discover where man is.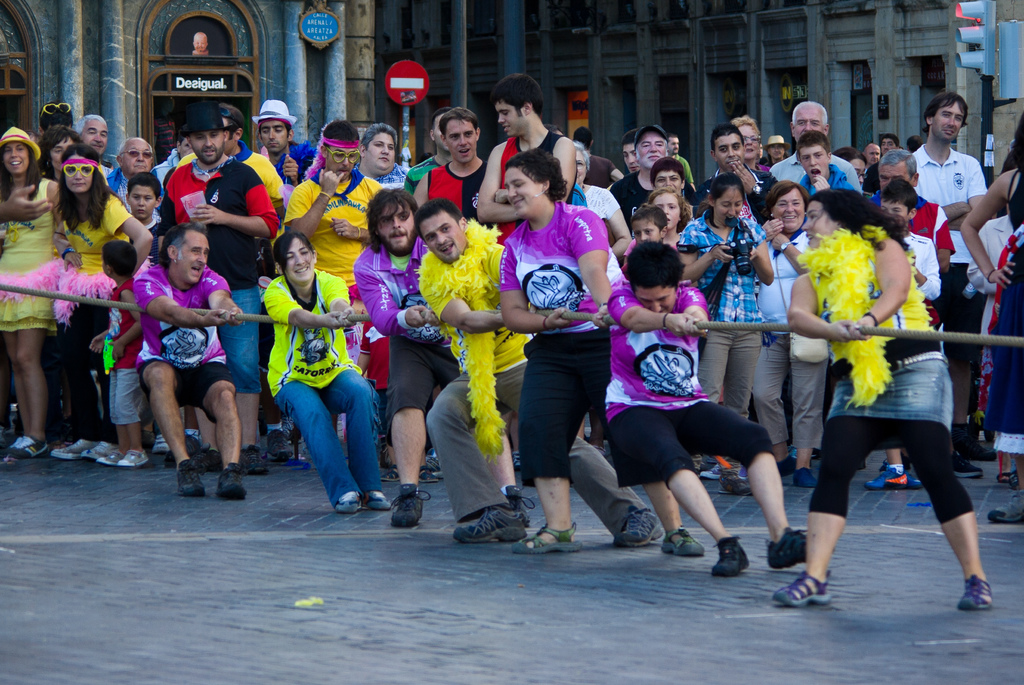
Discovered at 173/105/291/206.
